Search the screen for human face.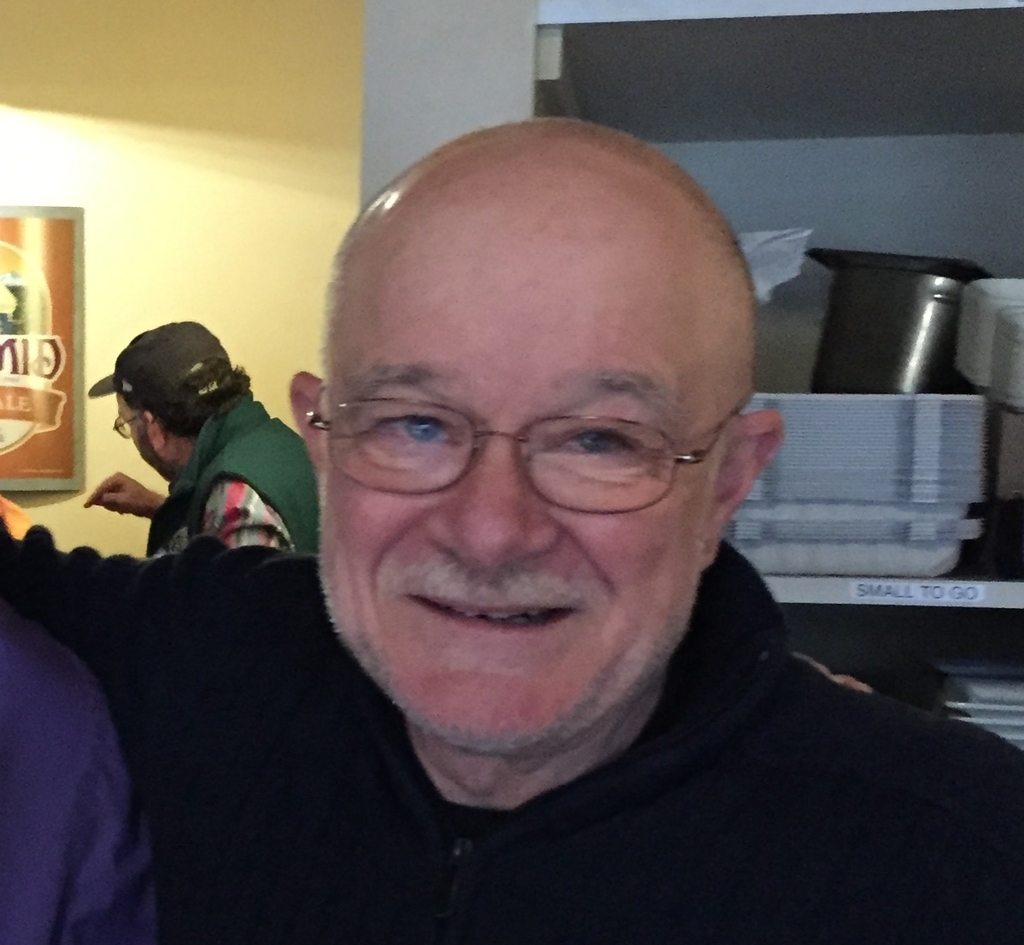
Found at x1=317 y1=164 x2=721 y2=757.
